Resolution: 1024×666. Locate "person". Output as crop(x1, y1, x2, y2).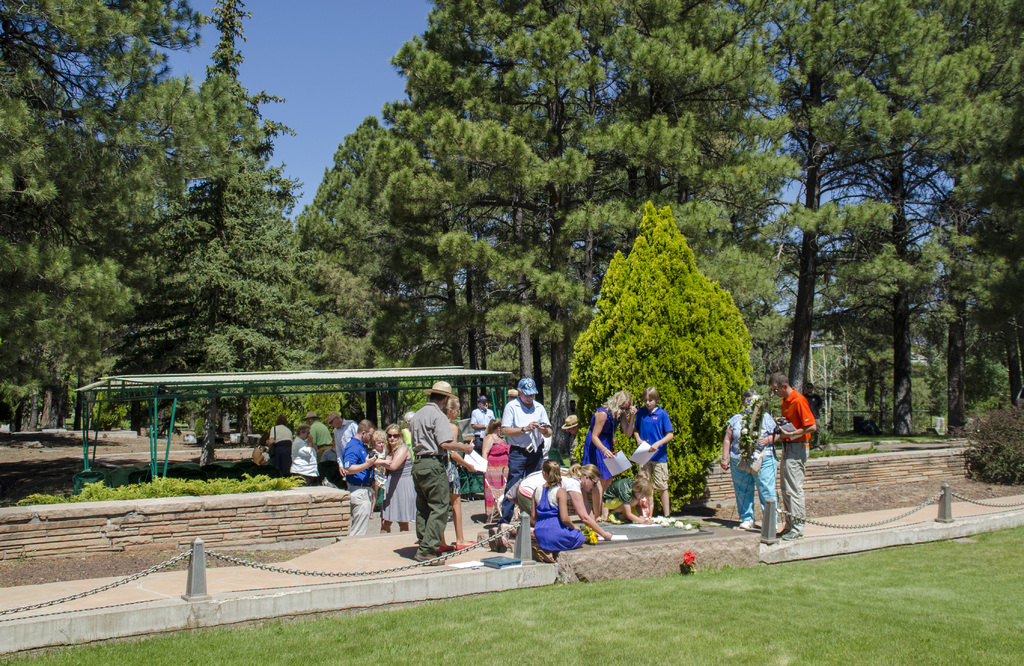
crop(581, 391, 637, 522).
